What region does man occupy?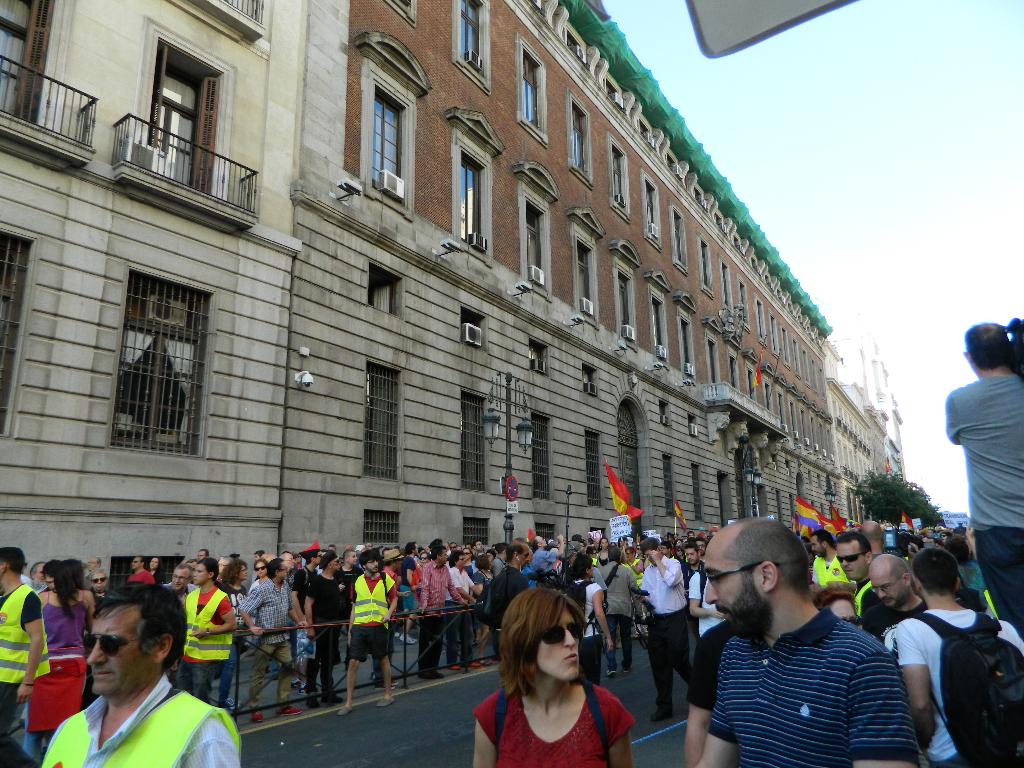
box(374, 550, 403, 687).
